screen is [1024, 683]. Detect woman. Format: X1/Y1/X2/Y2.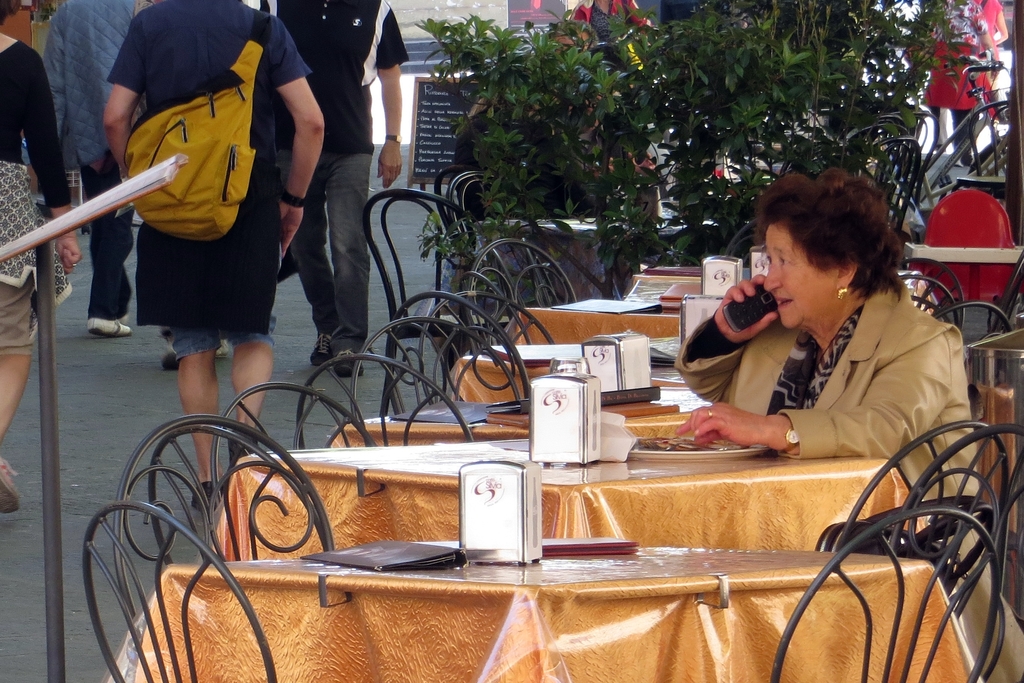
675/165/1023/682.
